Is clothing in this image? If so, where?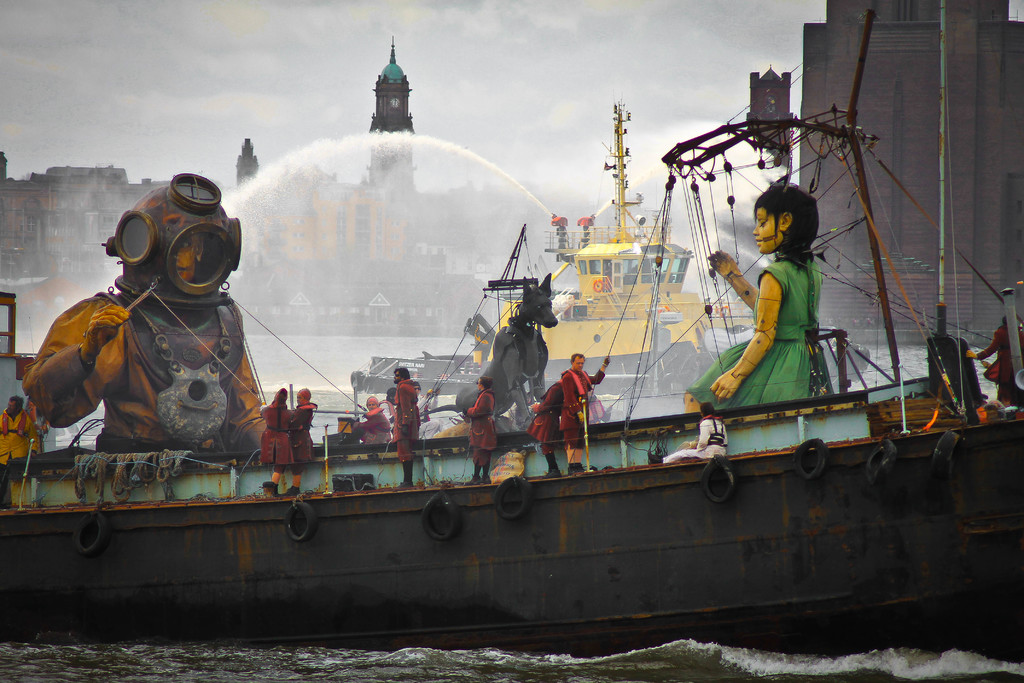
Yes, at bbox=(526, 379, 565, 456).
